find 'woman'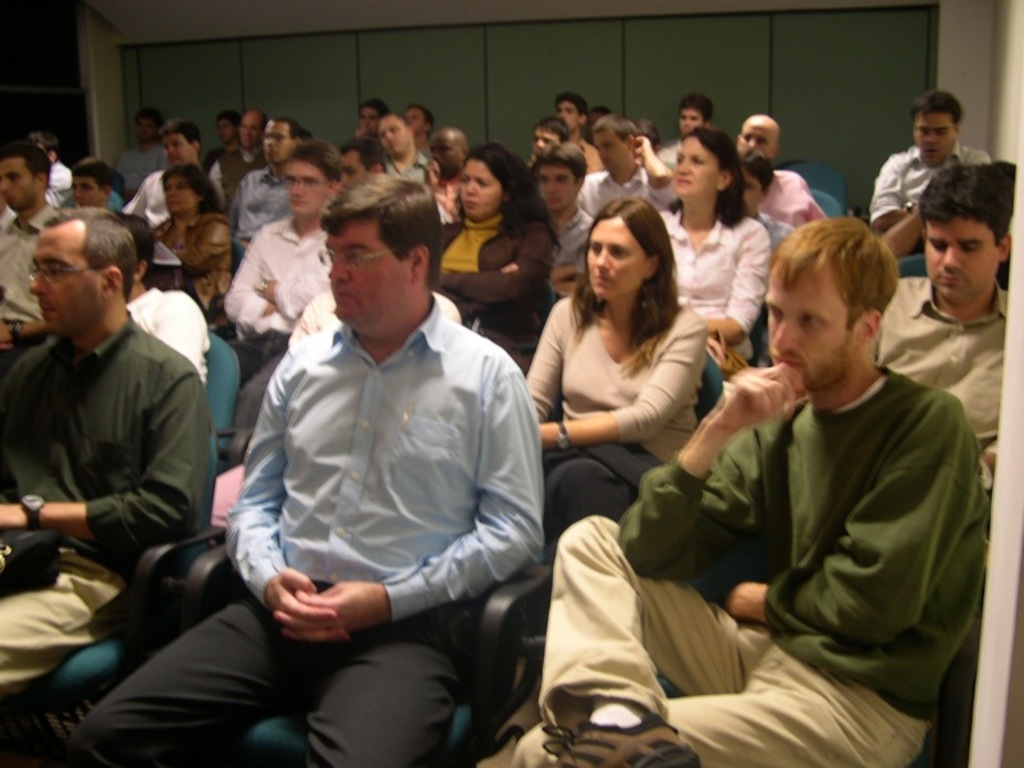
l=655, t=127, r=769, b=388
